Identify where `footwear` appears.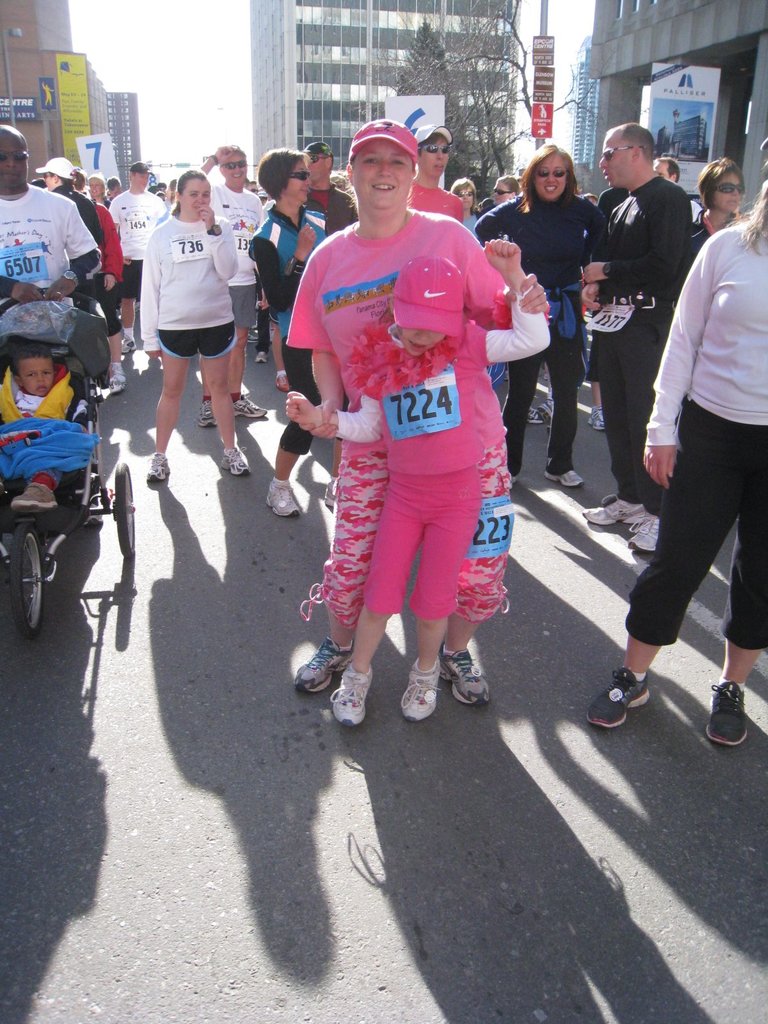
Appears at <bbox>527, 404, 545, 422</bbox>.
